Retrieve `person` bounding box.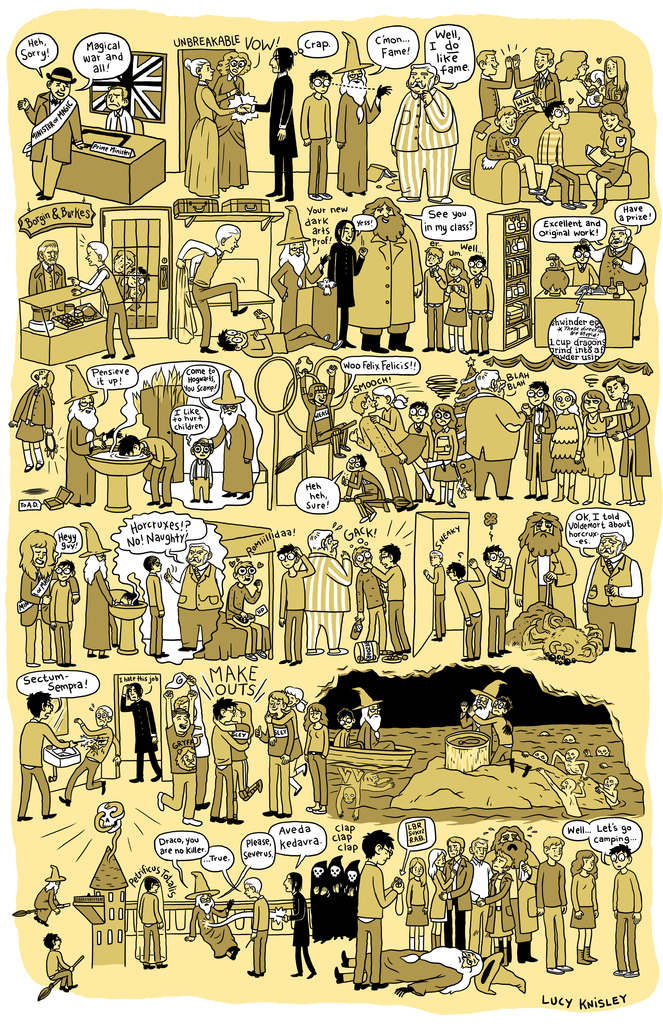
Bounding box: Rect(585, 102, 629, 211).
